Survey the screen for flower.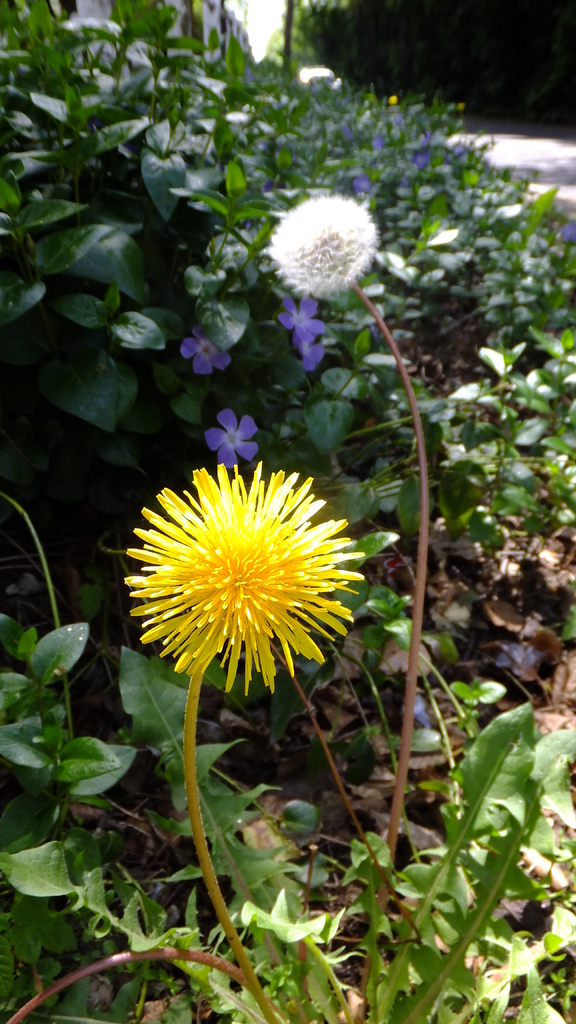
Survey found: bbox(279, 291, 330, 343).
